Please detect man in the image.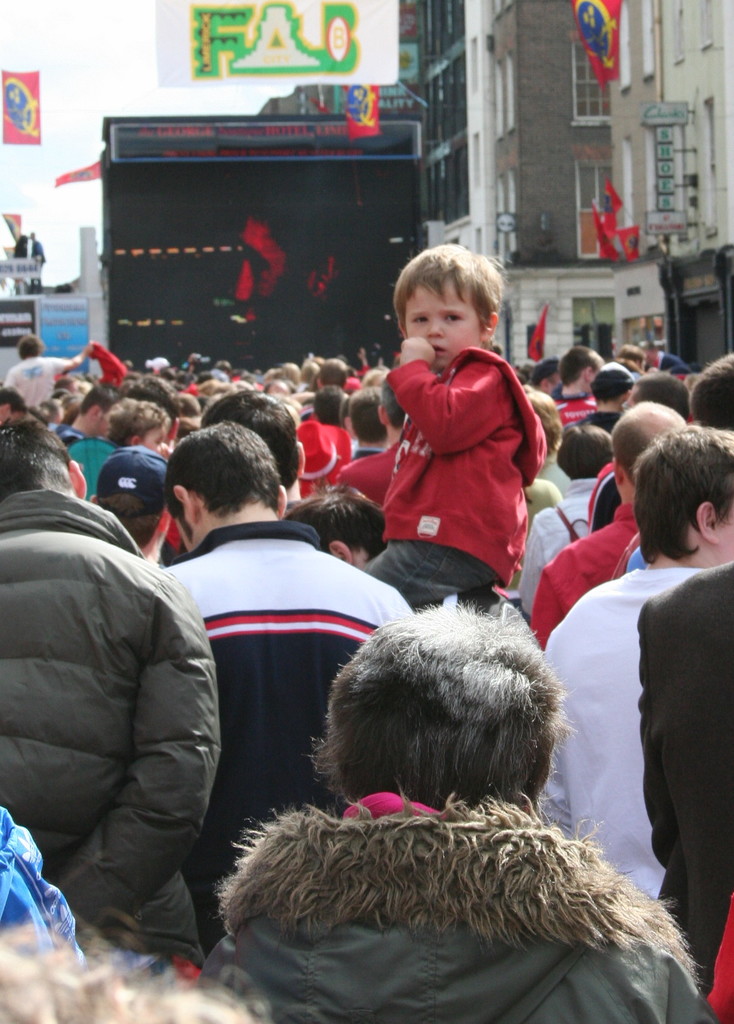
rect(17, 425, 235, 988).
